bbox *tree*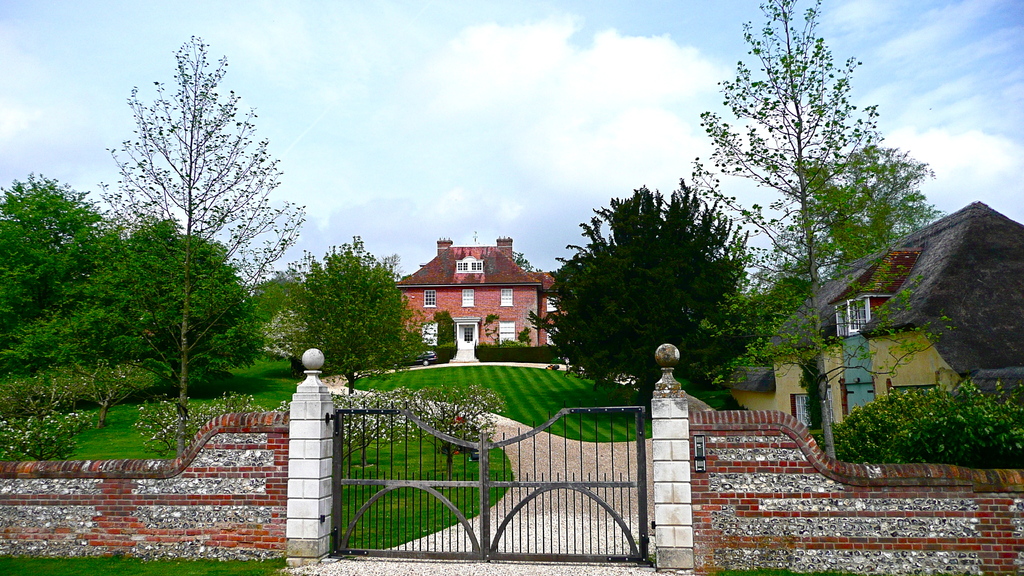
bbox(244, 246, 323, 335)
